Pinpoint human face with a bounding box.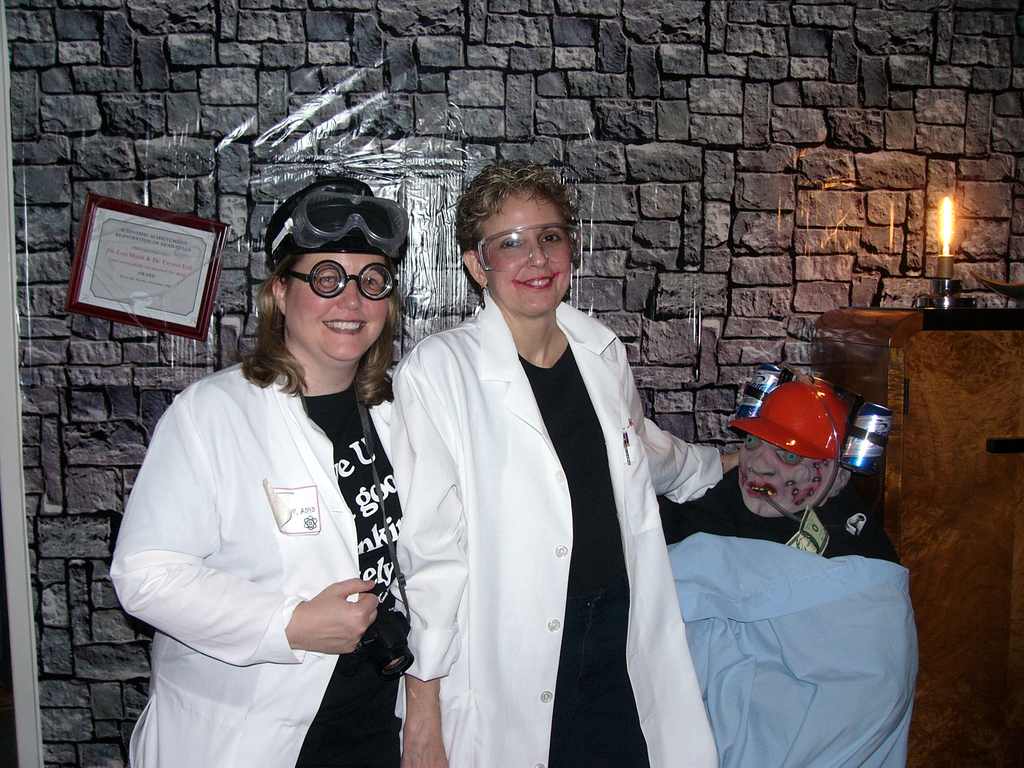
[738,436,834,516].
